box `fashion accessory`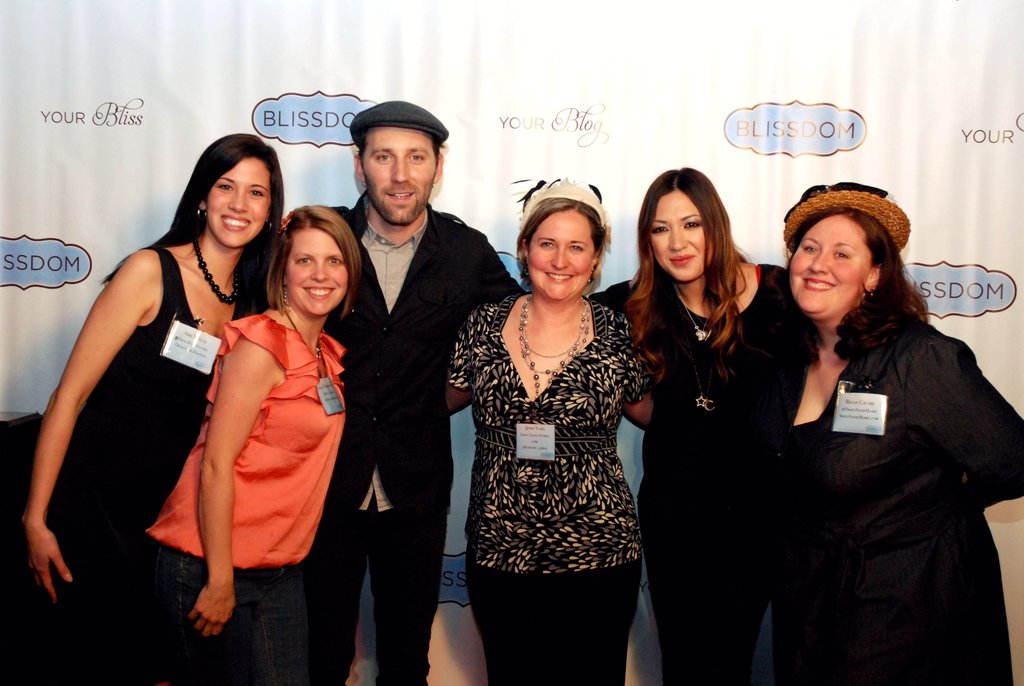
{"left": 586, "top": 263, "right": 597, "bottom": 288}
